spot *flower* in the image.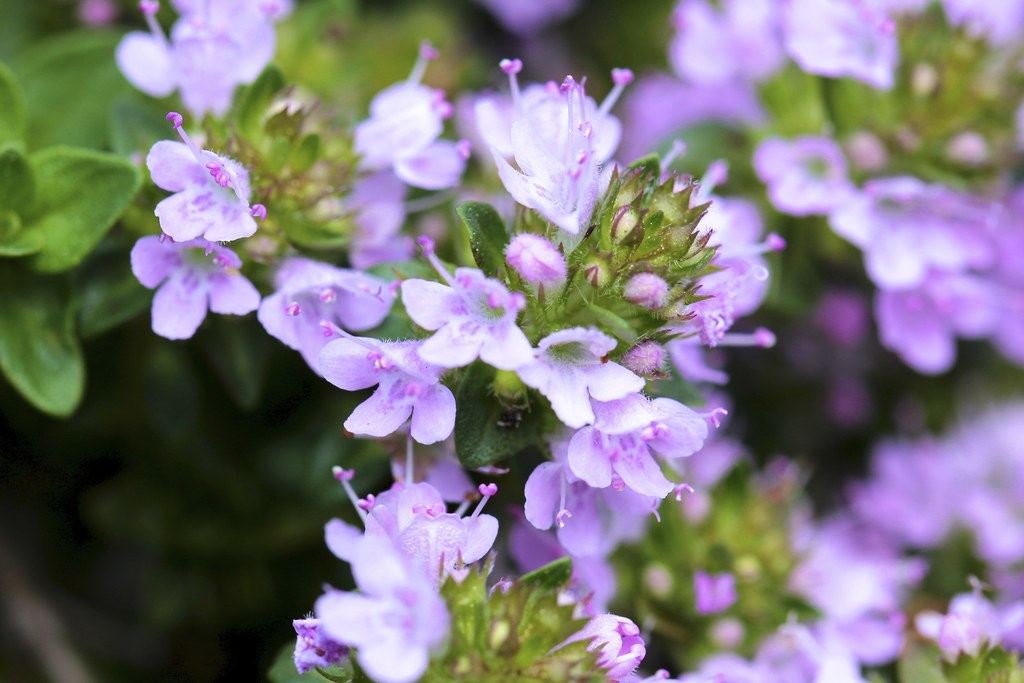
*flower* found at pyautogui.locateOnScreen(337, 40, 482, 245).
